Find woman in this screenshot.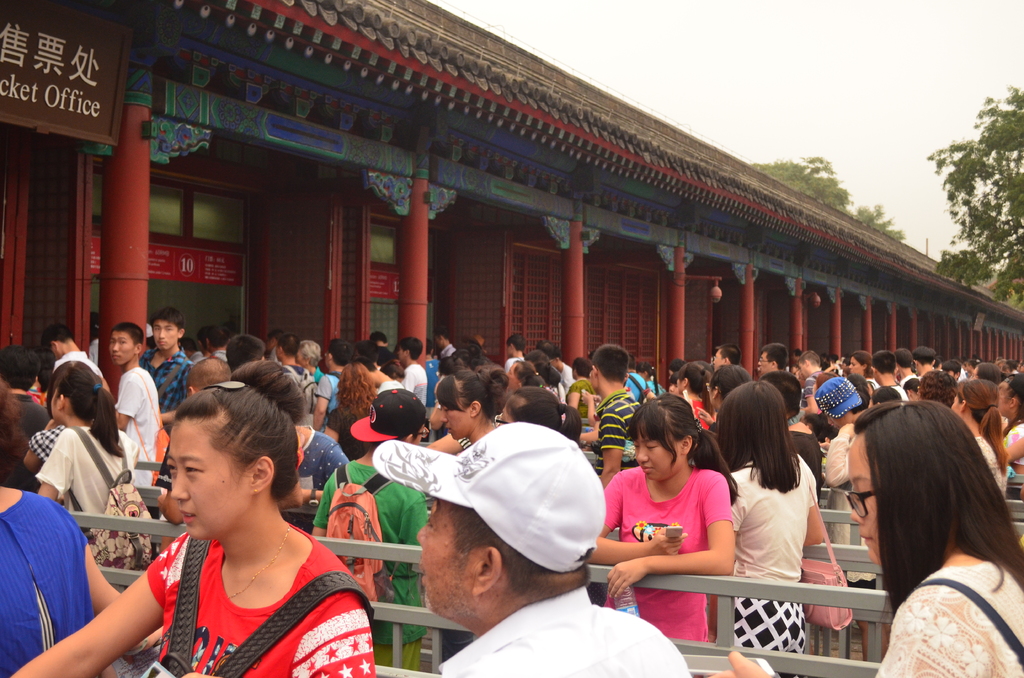
The bounding box for woman is bbox=[675, 357, 711, 424].
